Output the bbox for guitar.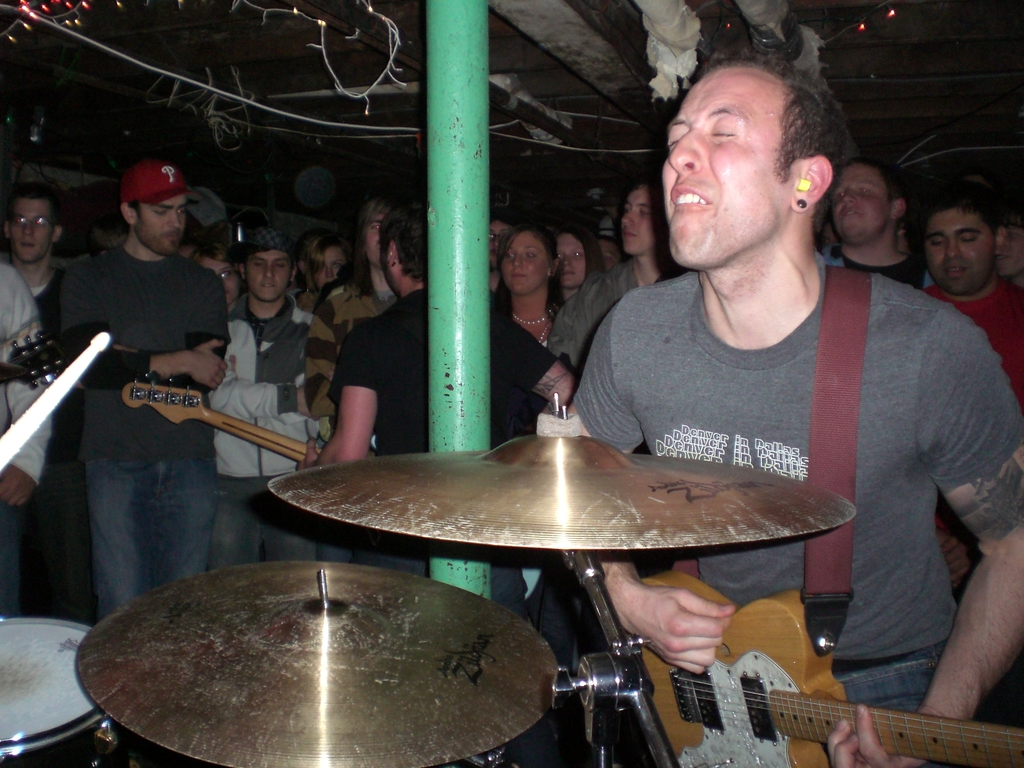
[121,368,339,466].
